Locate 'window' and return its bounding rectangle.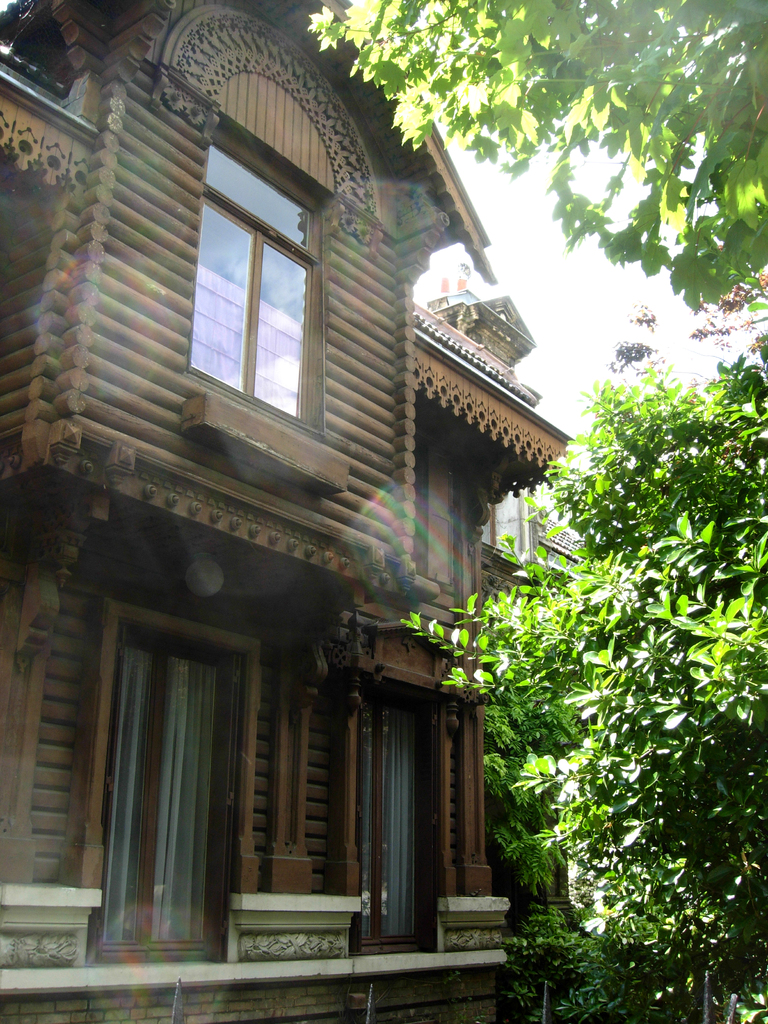
crop(177, 148, 320, 428).
